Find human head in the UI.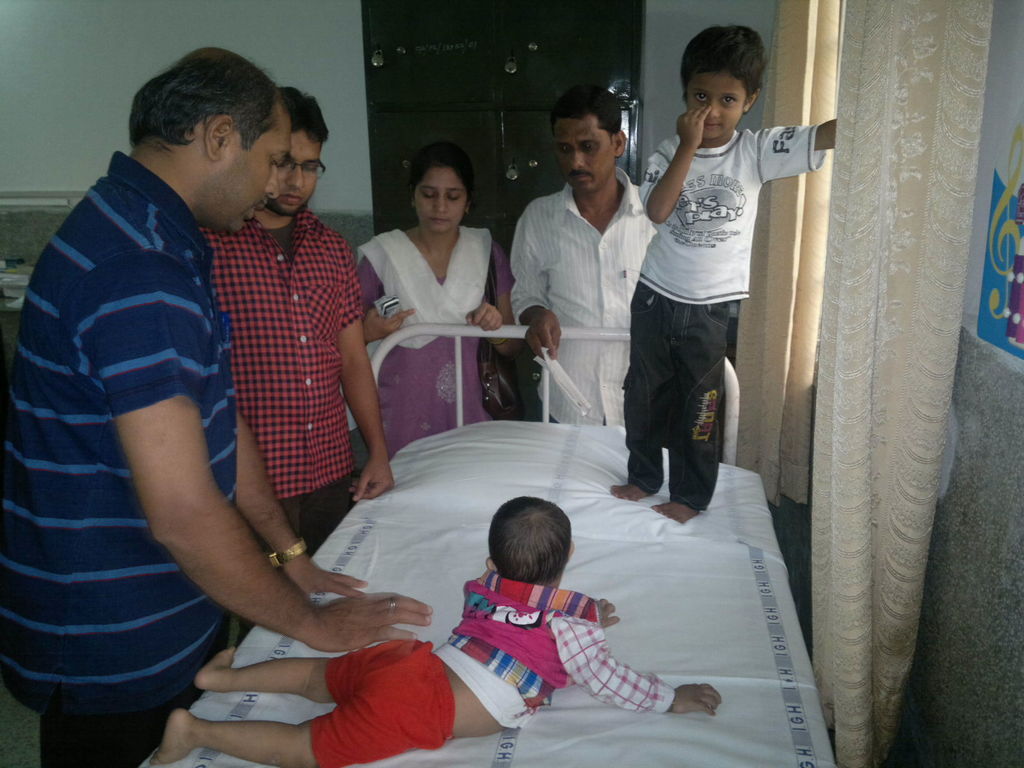
UI element at <box>544,85,632,188</box>.
